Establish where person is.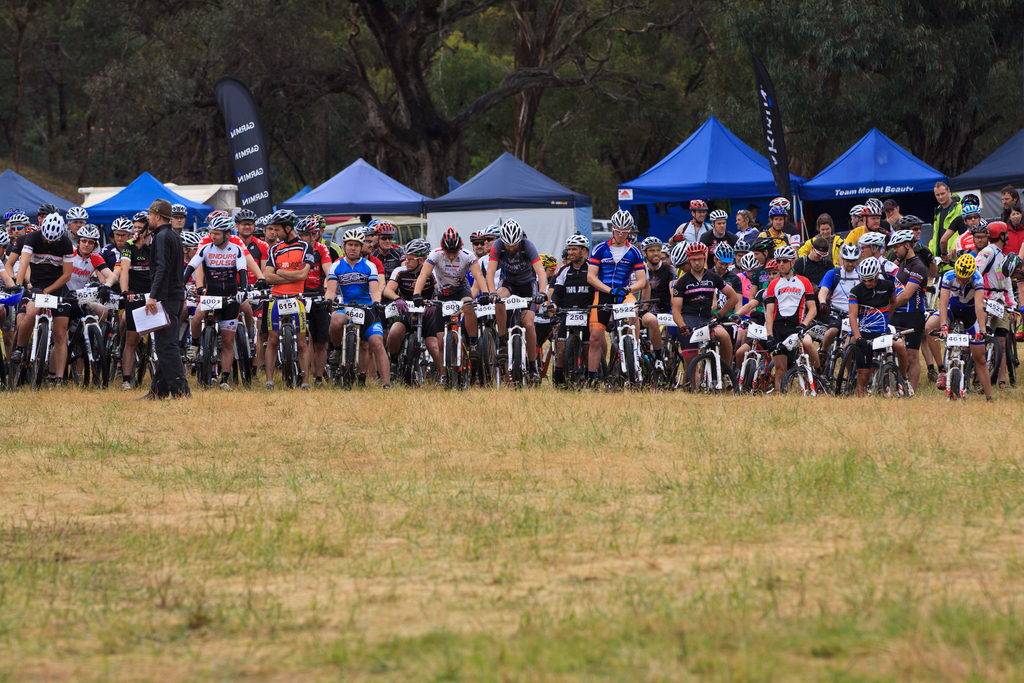
Established at (left=766, top=236, right=817, bottom=390).
